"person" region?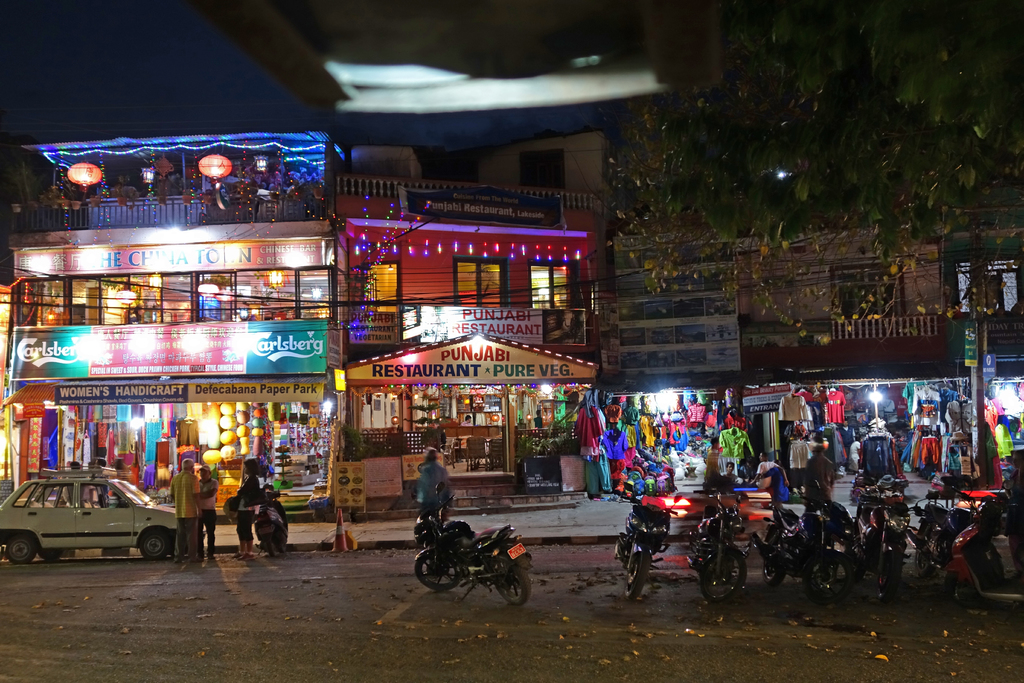
(61,463,87,504)
